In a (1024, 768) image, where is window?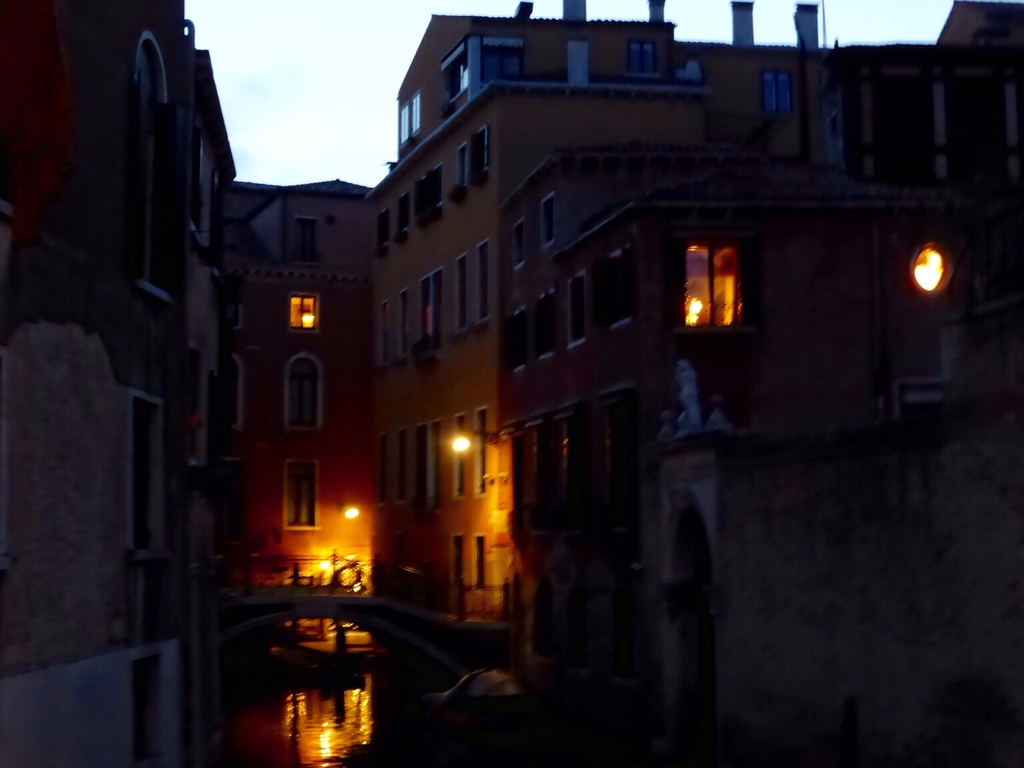
x1=481 y1=34 x2=524 y2=81.
